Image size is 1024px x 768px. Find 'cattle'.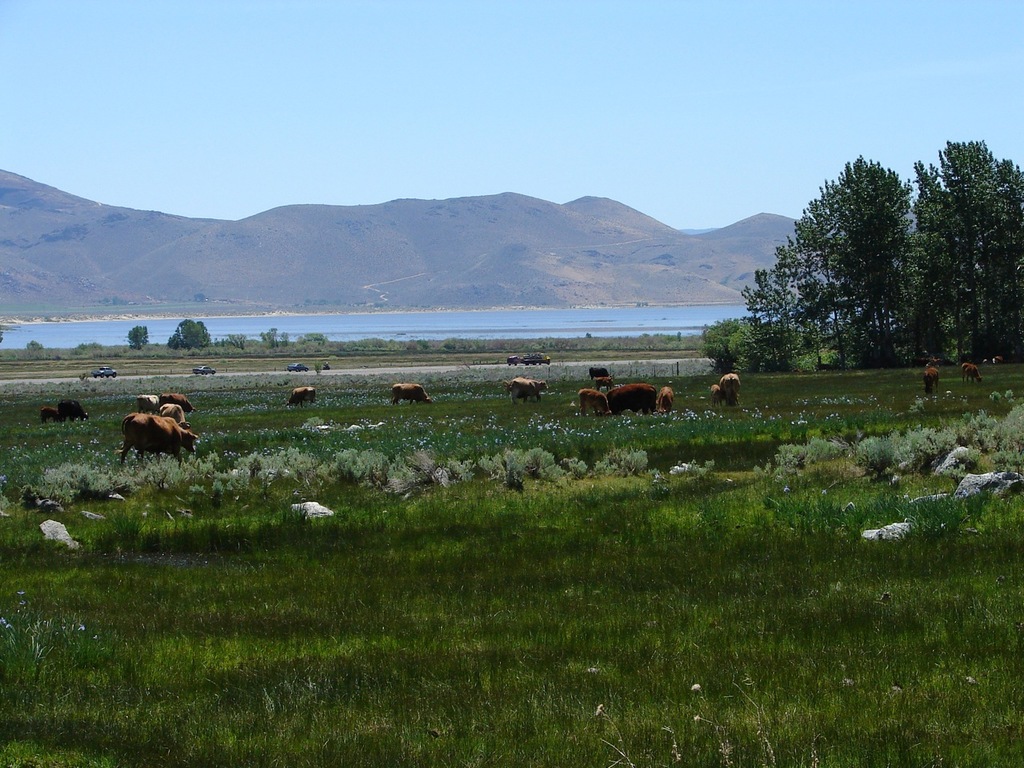
<box>160,391,198,415</box>.
